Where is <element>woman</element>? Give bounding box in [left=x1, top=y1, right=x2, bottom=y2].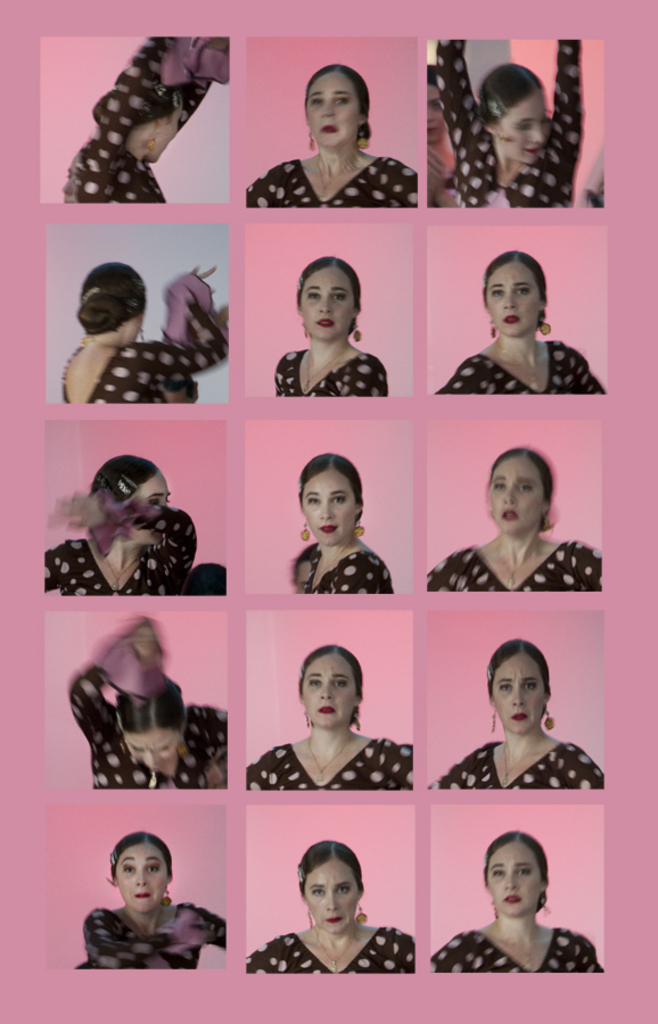
[left=66, top=622, right=228, bottom=788].
